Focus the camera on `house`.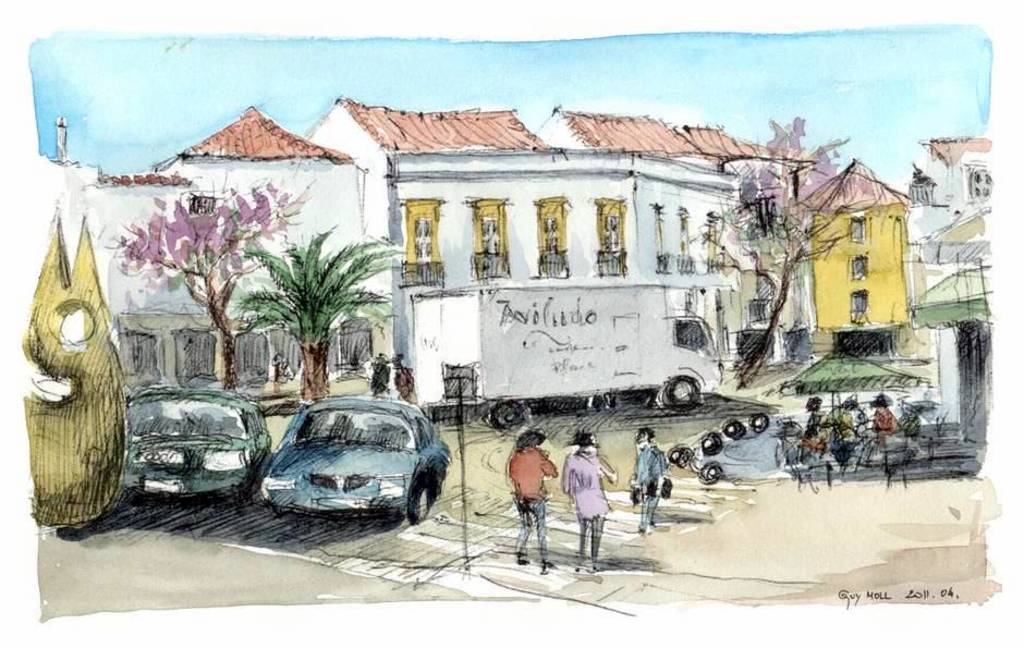
Focus region: [60, 110, 193, 321].
